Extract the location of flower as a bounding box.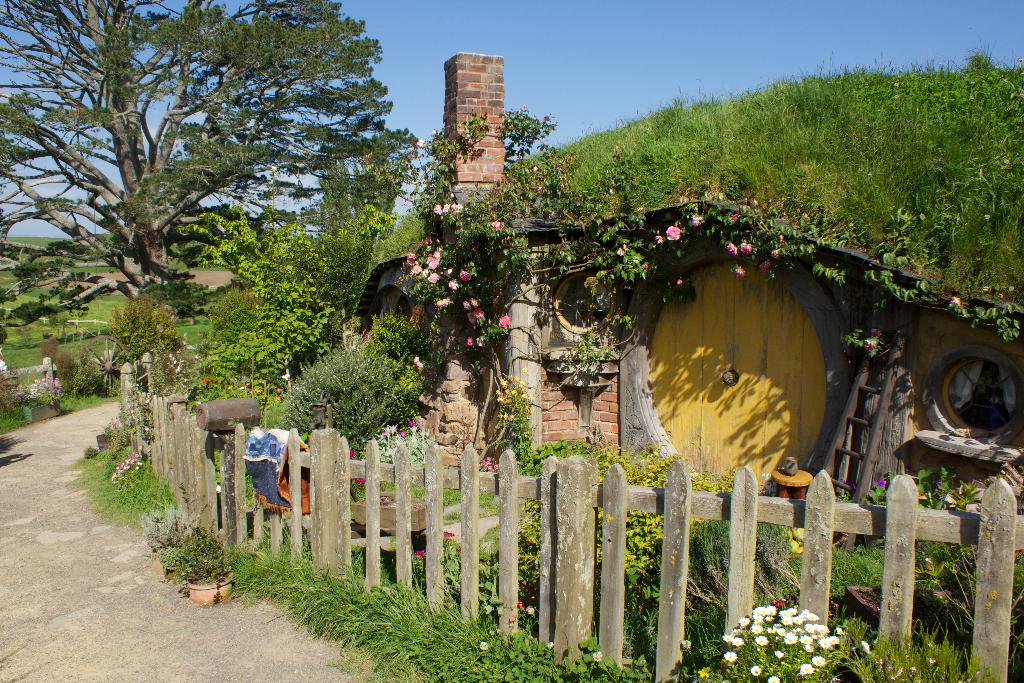
668, 222, 683, 245.
